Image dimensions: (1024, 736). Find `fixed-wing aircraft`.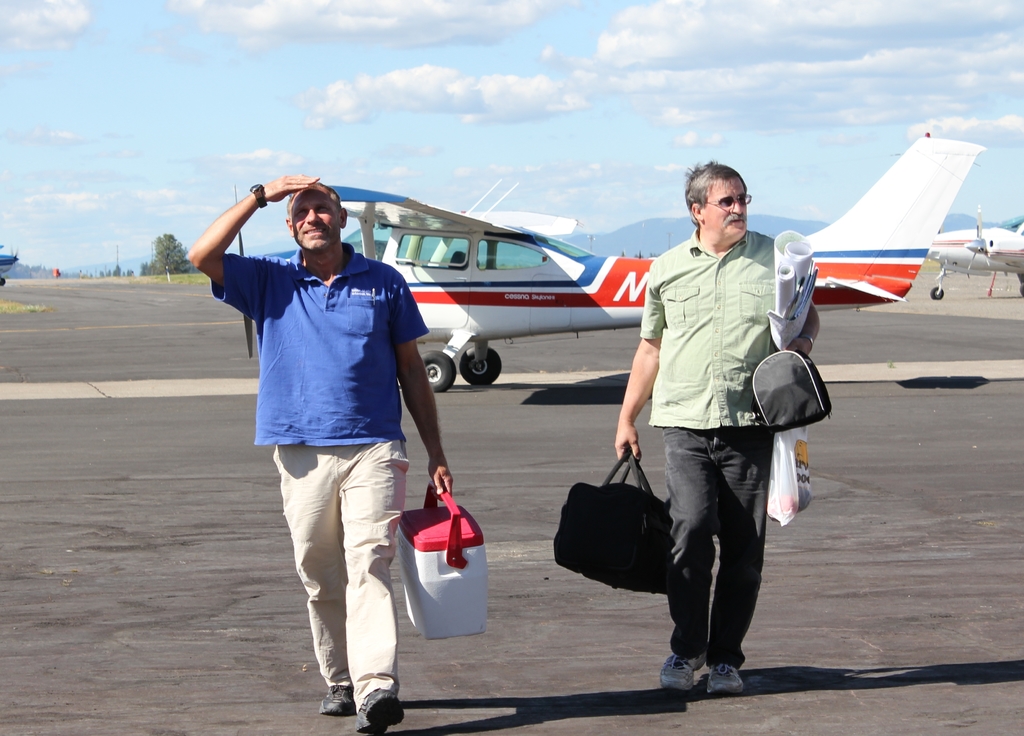
[left=929, top=206, right=1023, bottom=298].
